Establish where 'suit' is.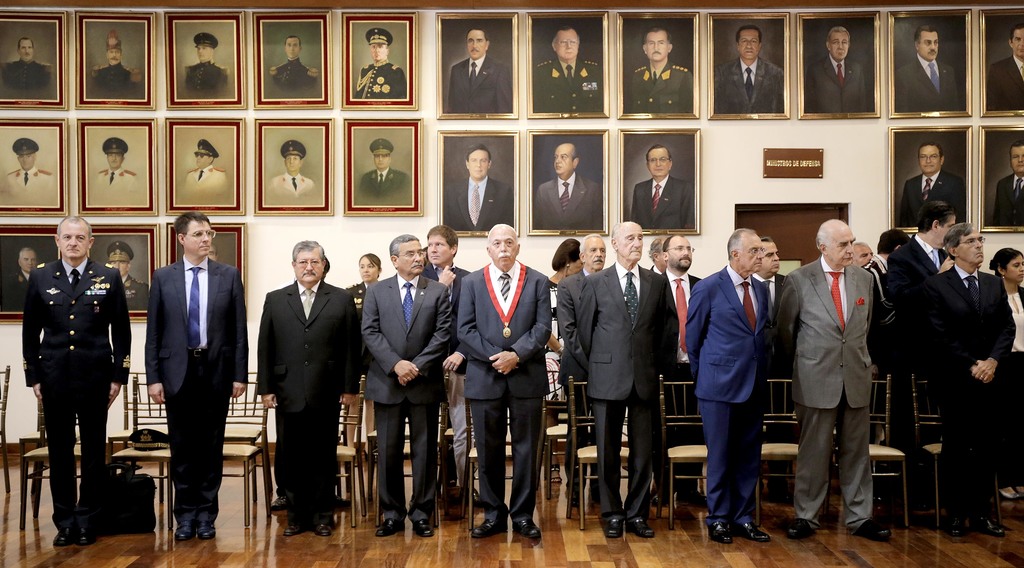
Established at [left=897, top=164, right=961, bottom=227].
